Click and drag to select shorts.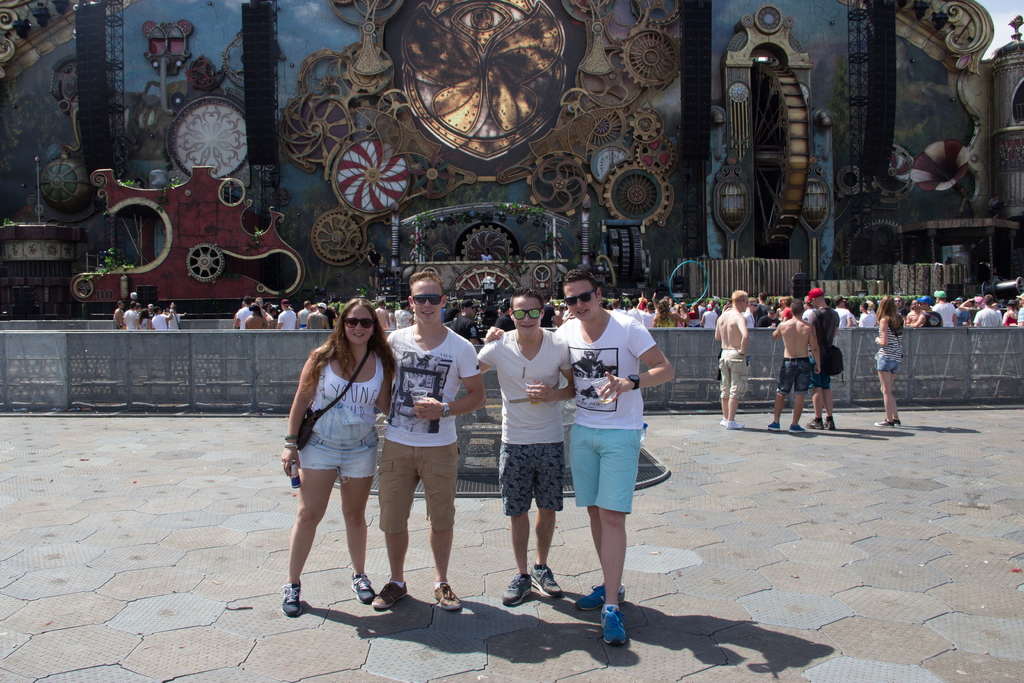
Selection: bbox=[495, 450, 565, 534].
